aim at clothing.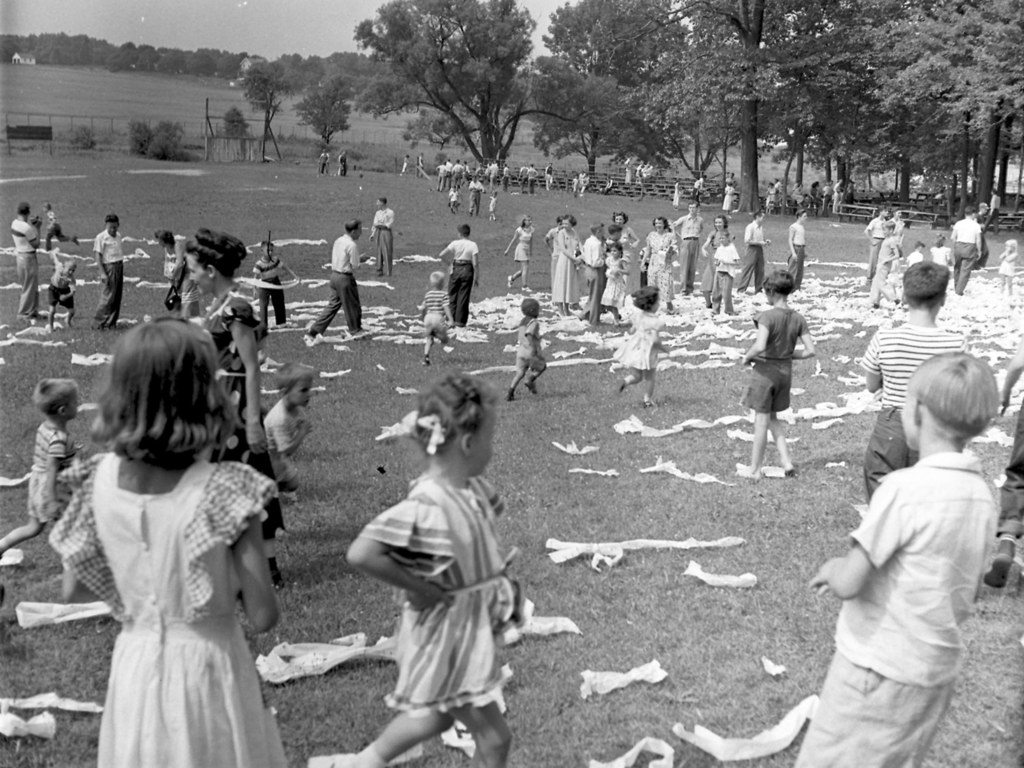
Aimed at BBox(358, 474, 517, 717).
